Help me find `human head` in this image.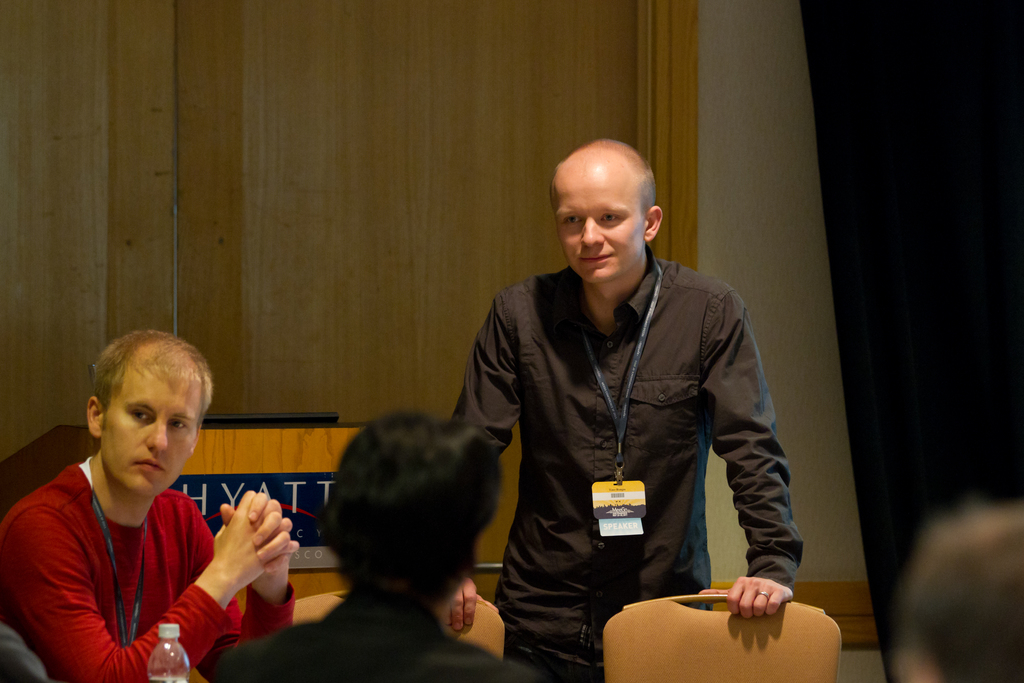
Found it: left=320, top=408, right=504, bottom=609.
